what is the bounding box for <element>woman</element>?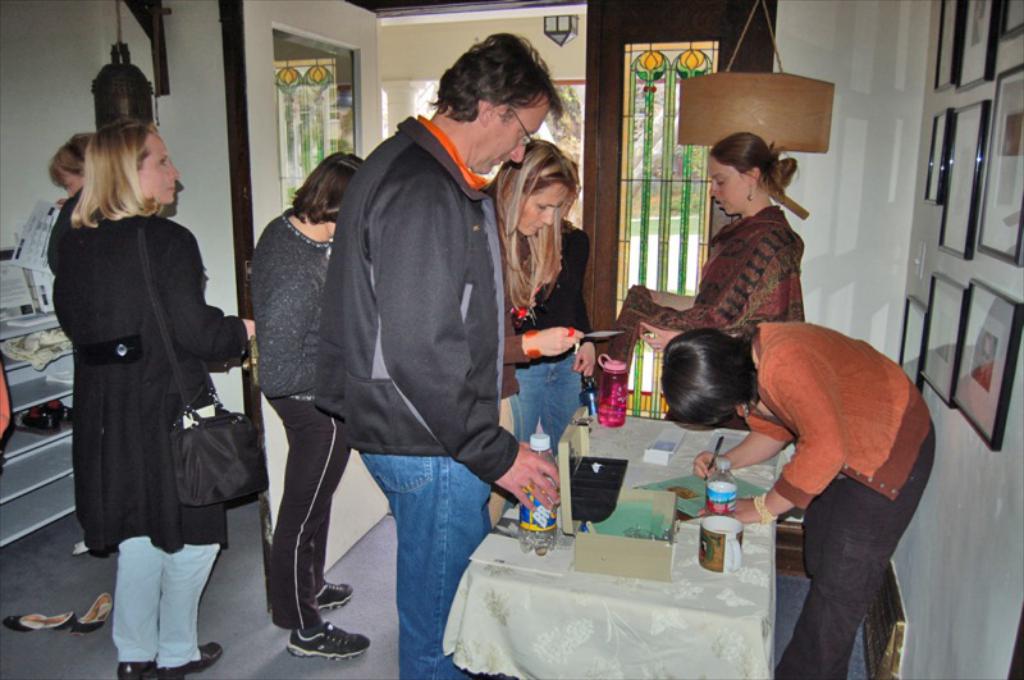
select_region(50, 134, 91, 209).
